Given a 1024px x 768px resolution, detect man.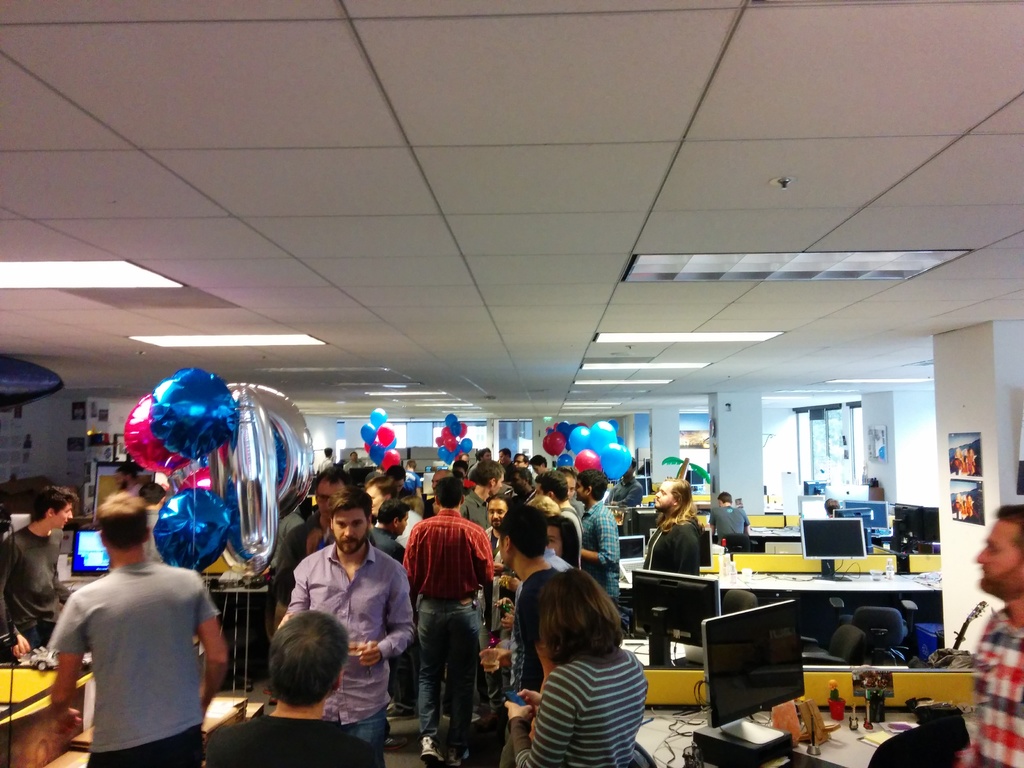
x1=474, y1=445, x2=495, y2=462.
